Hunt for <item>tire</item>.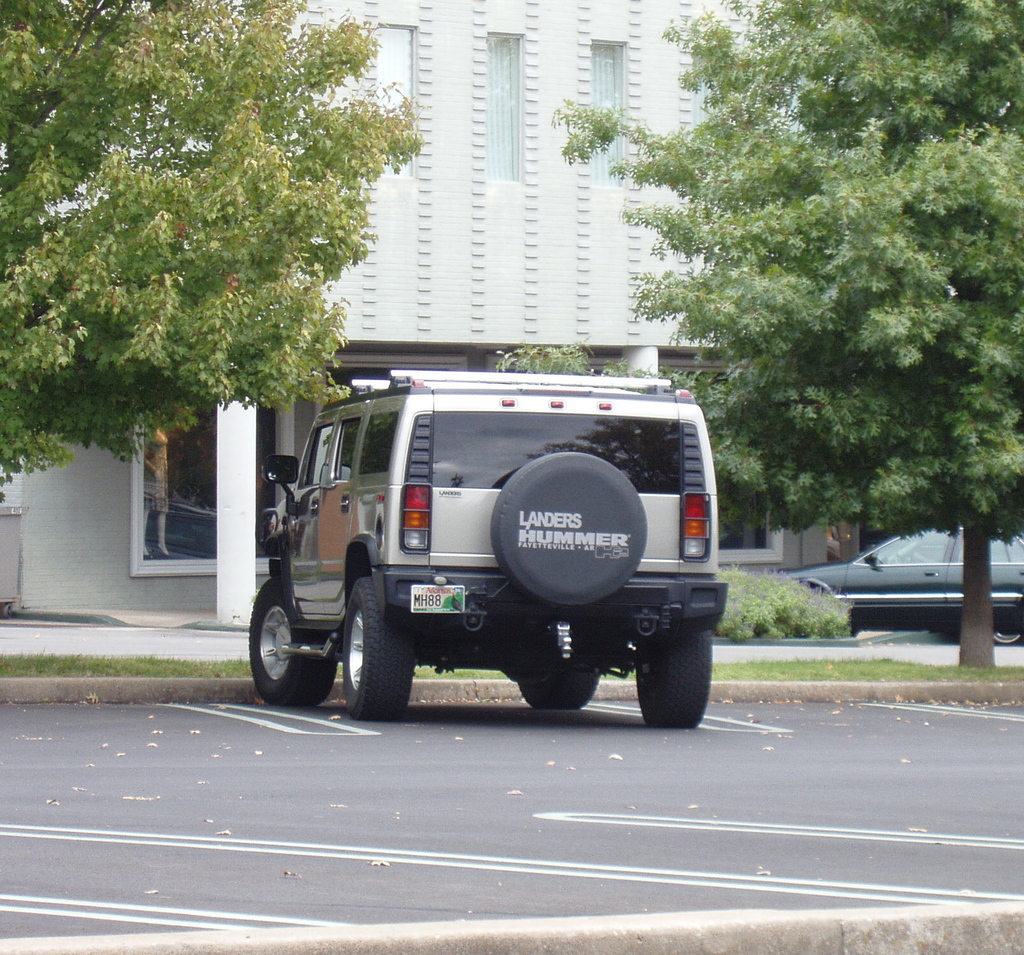
Hunted down at 634/630/712/726.
